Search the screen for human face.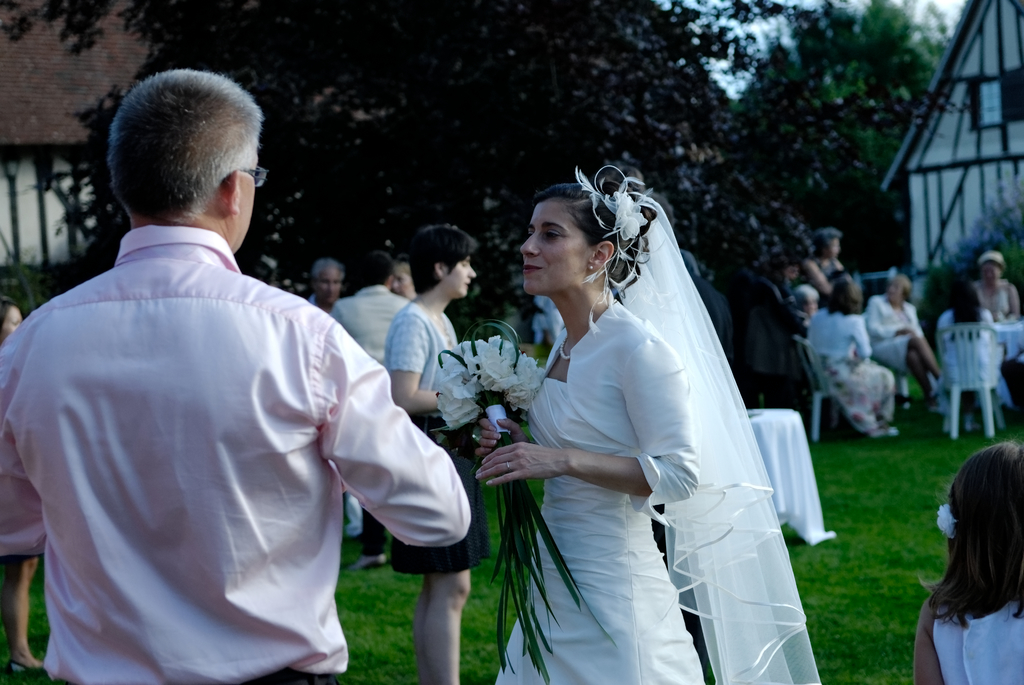
Found at (x1=445, y1=255, x2=477, y2=297).
